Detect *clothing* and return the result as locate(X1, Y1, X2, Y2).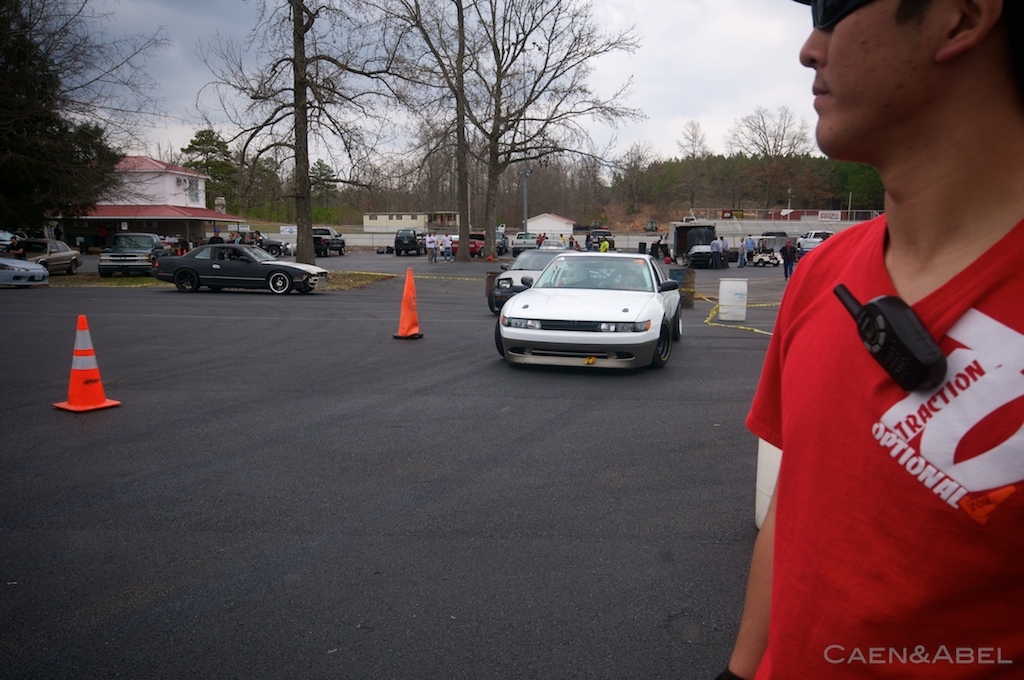
locate(745, 238, 759, 268).
